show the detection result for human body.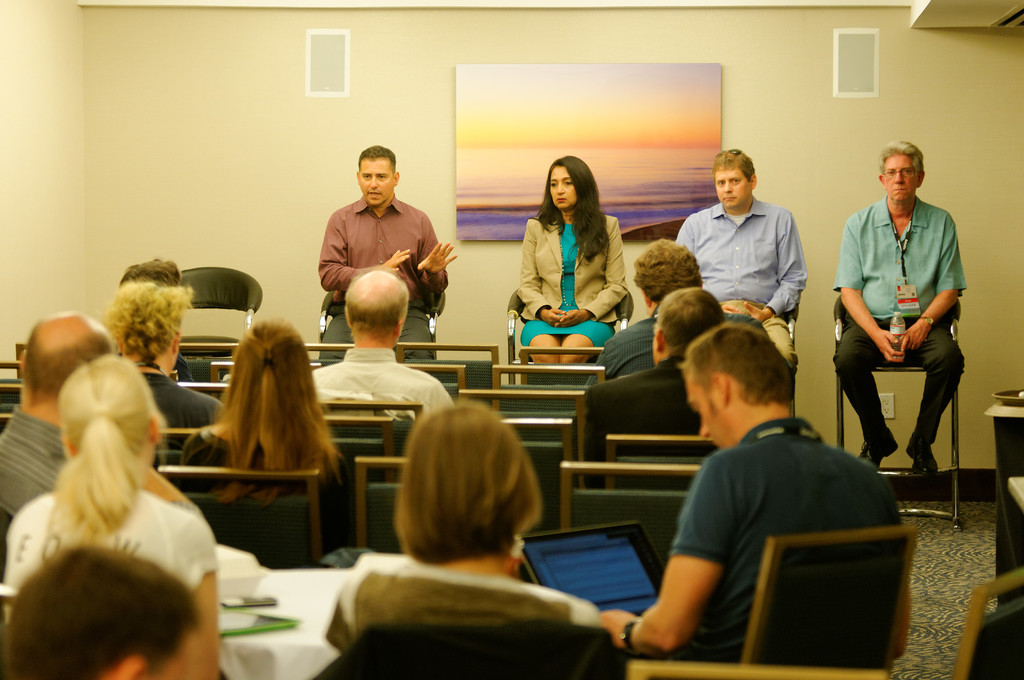
x1=310, y1=270, x2=457, y2=421.
